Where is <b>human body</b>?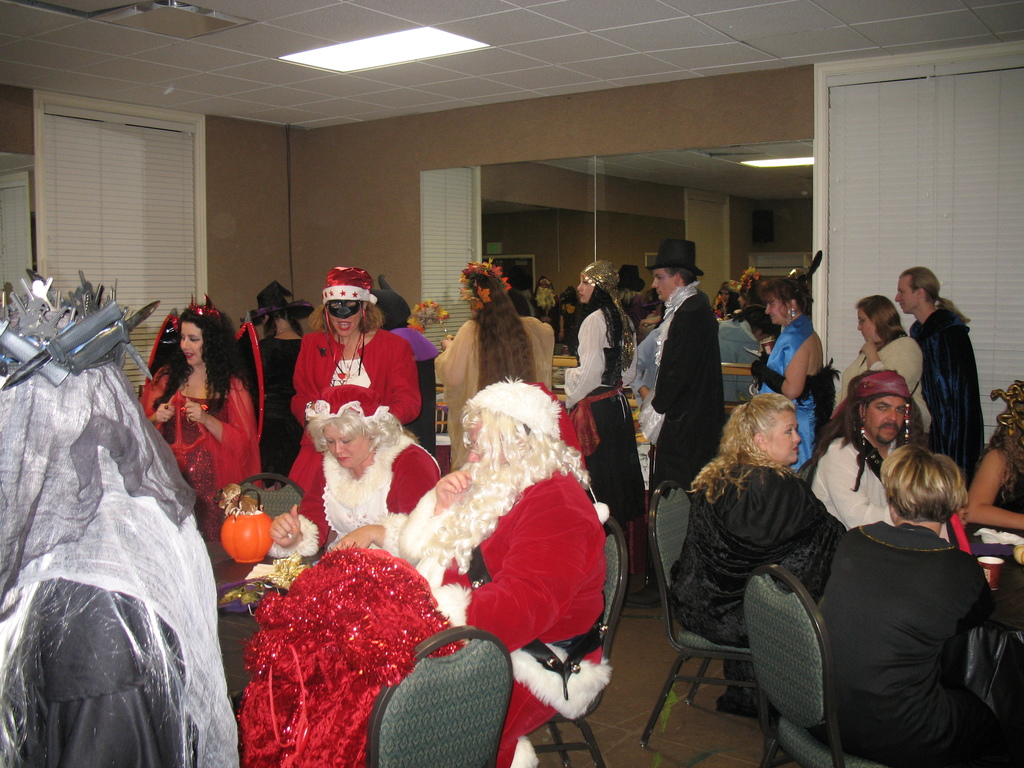
select_region(263, 431, 444, 559).
